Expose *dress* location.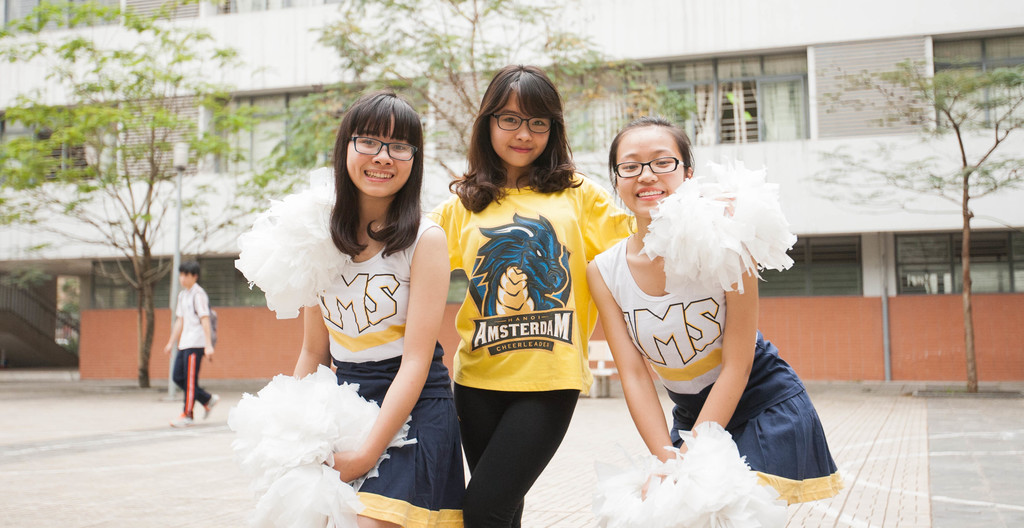
Exposed at bbox=(592, 211, 850, 520).
